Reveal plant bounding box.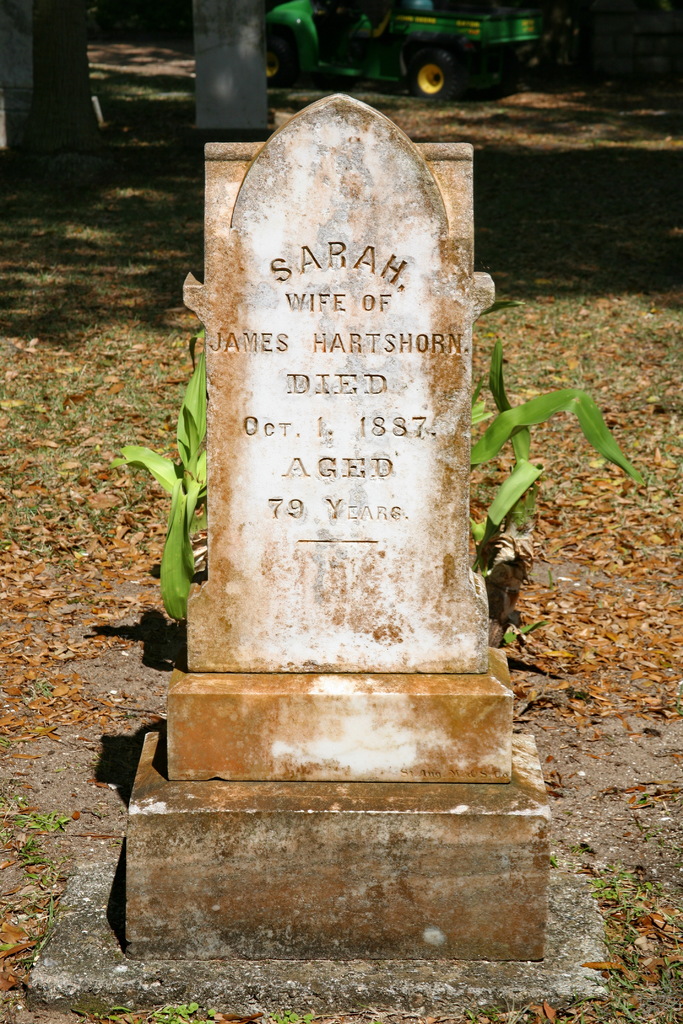
Revealed: (266,1008,313,1023).
